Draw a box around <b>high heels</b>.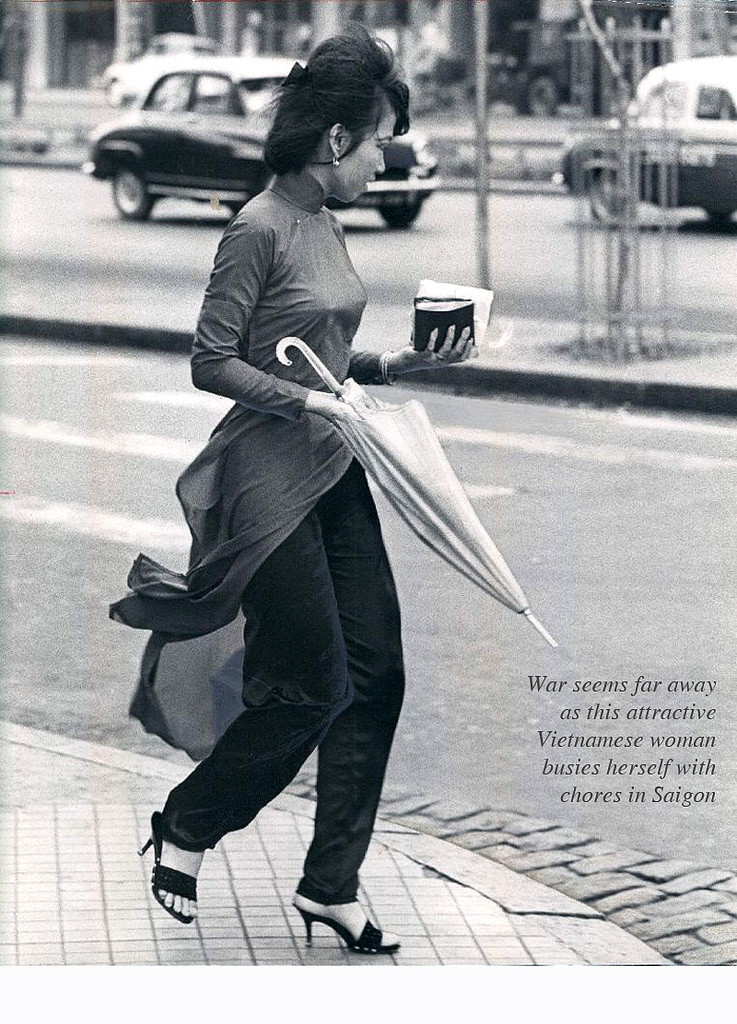
bbox=(288, 900, 400, 956).
